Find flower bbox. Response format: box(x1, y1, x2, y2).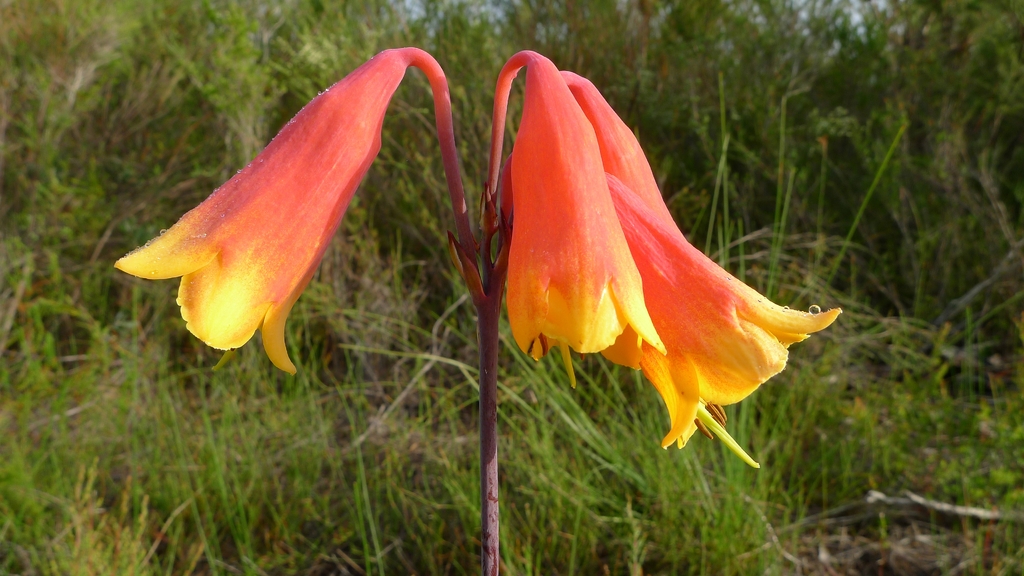
box(114, 49, 476, 374).
